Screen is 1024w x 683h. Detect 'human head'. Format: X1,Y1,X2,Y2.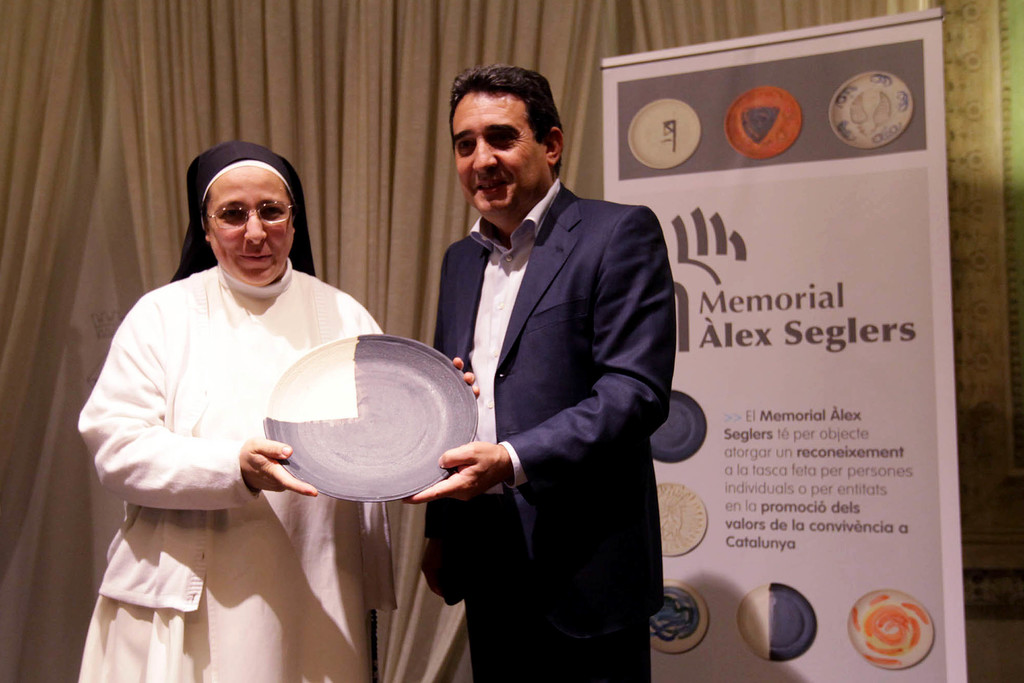
186,141,303,289.
